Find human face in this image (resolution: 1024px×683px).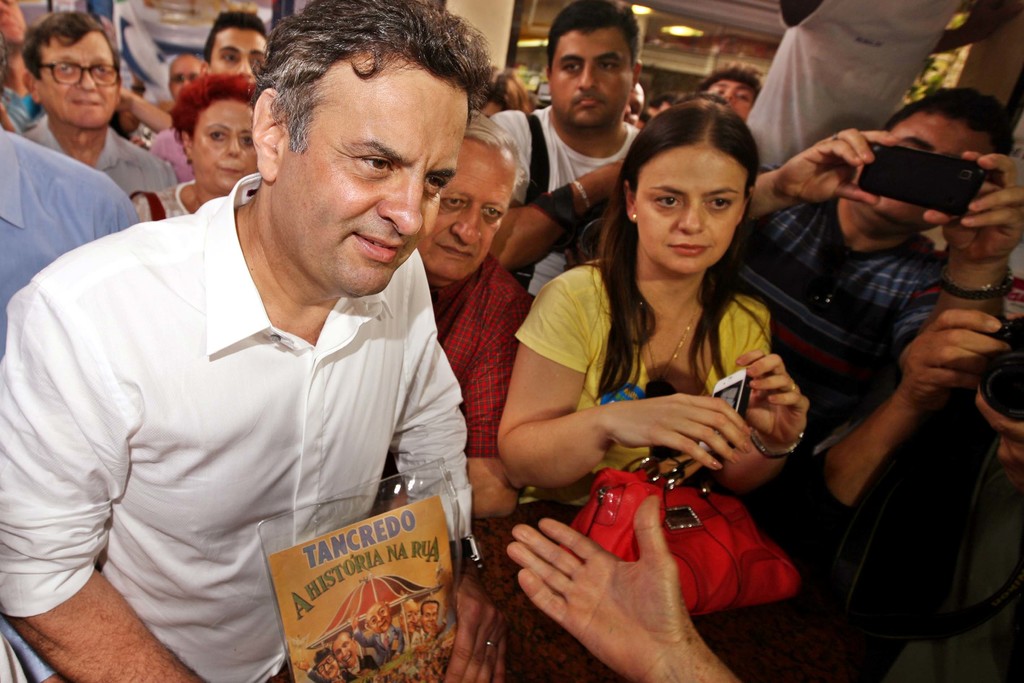
box=[269, 59, 470, 299].
